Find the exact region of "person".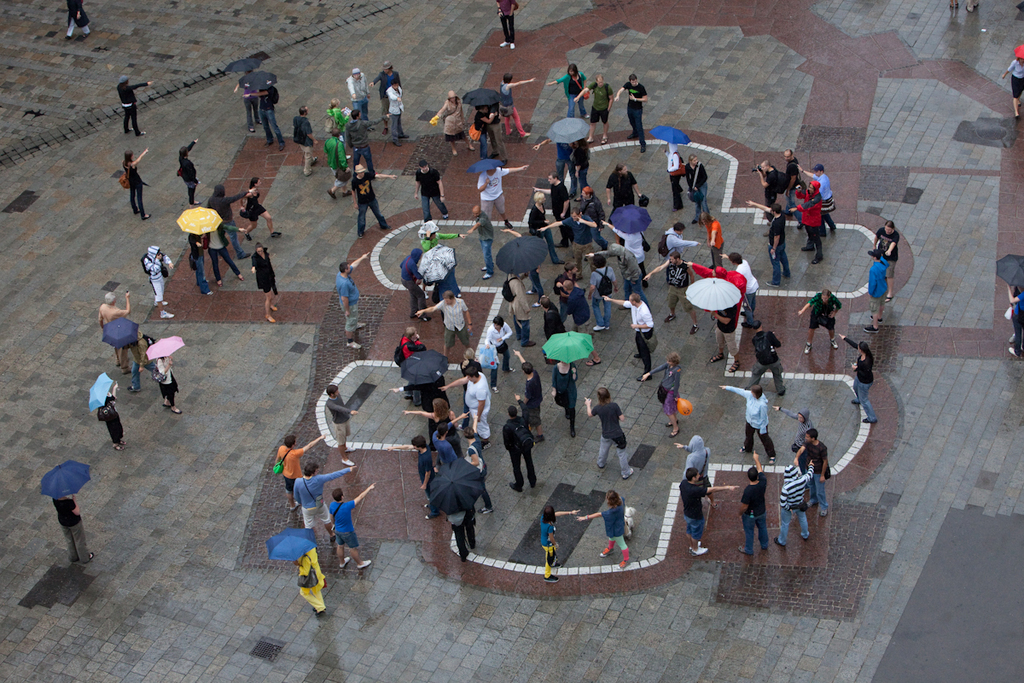
Exact region: (297, 108, 315, 173).
